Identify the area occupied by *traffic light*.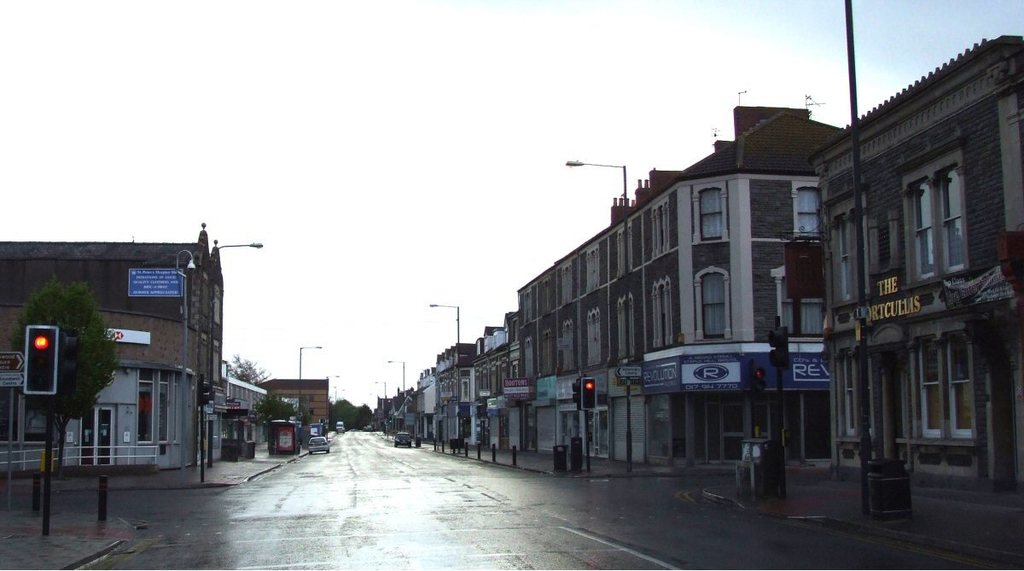
Area: l=767, t=326, r=789, b=370.
